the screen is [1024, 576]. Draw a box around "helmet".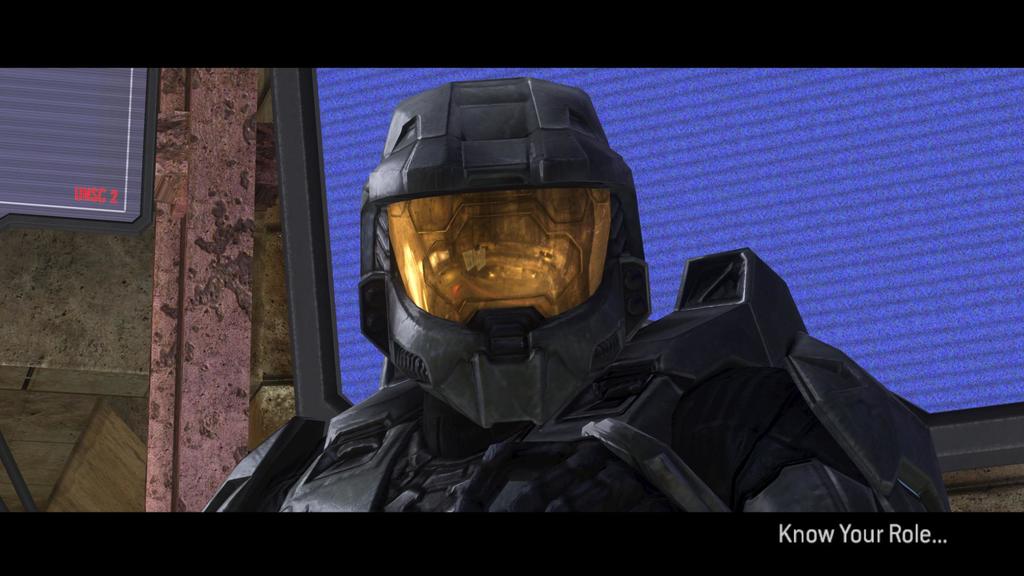
362, 77, 639, 382.
